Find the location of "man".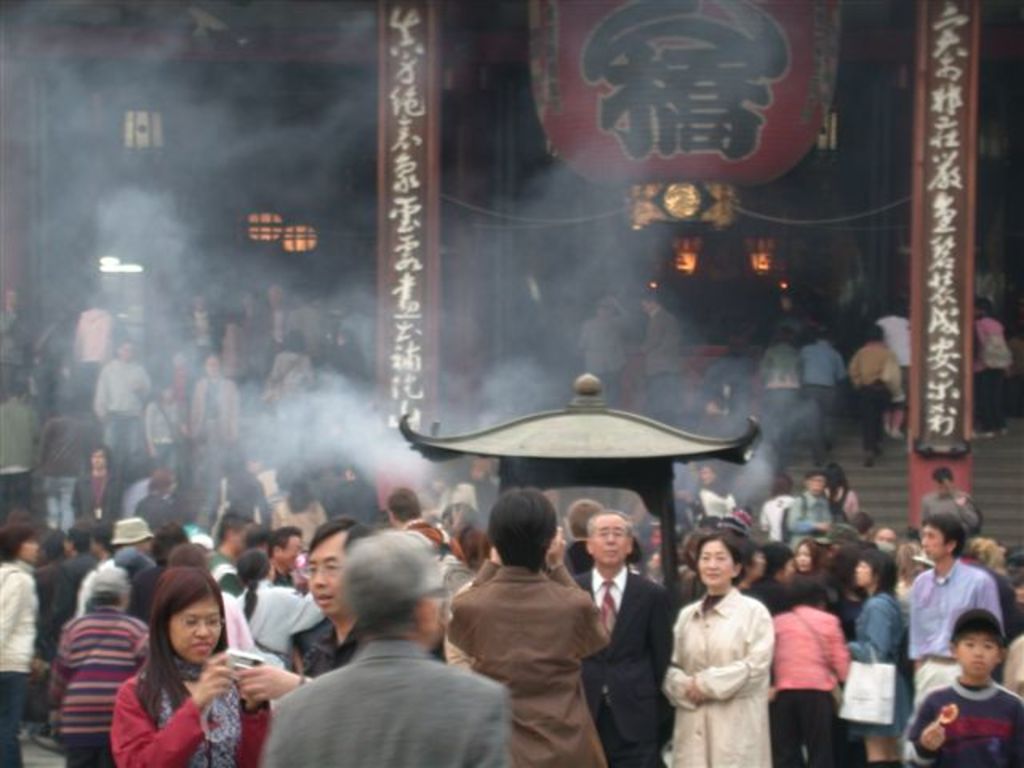
Location: 800,328,846,461.
